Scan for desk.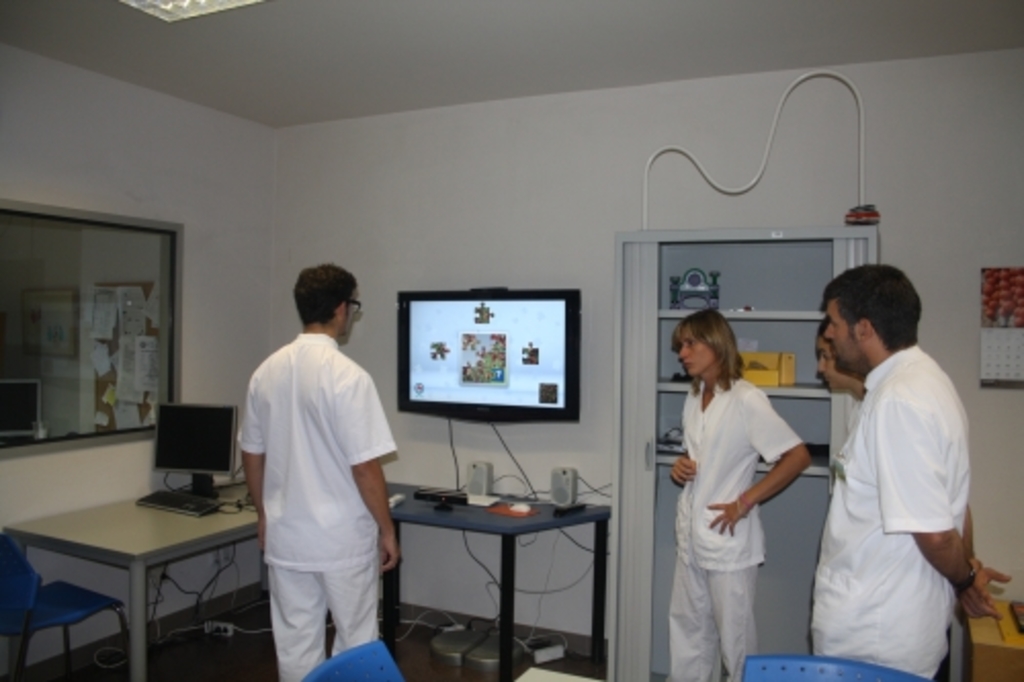
Scan result: 319 473 635 668.
